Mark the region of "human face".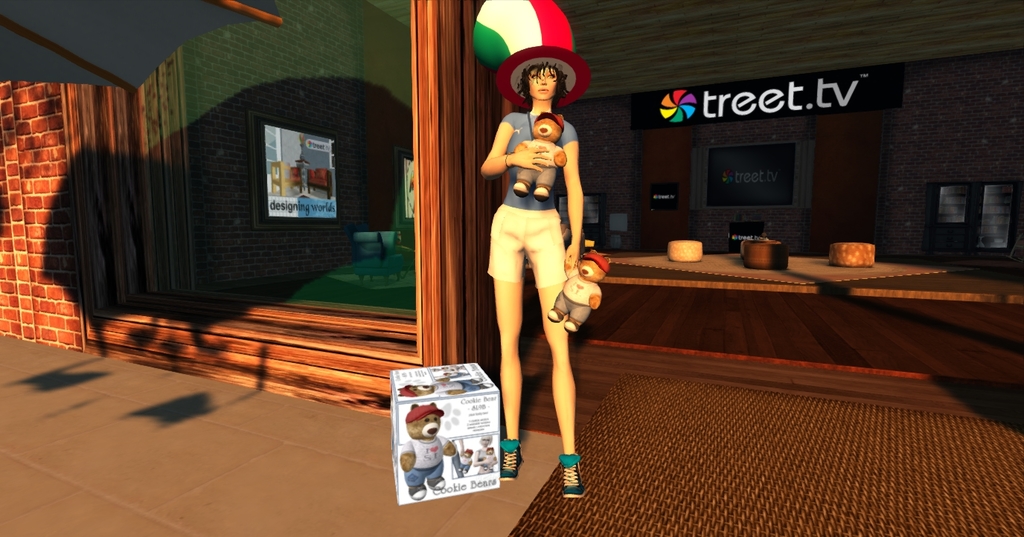
Region: box=[528, 66, 556, 100].
